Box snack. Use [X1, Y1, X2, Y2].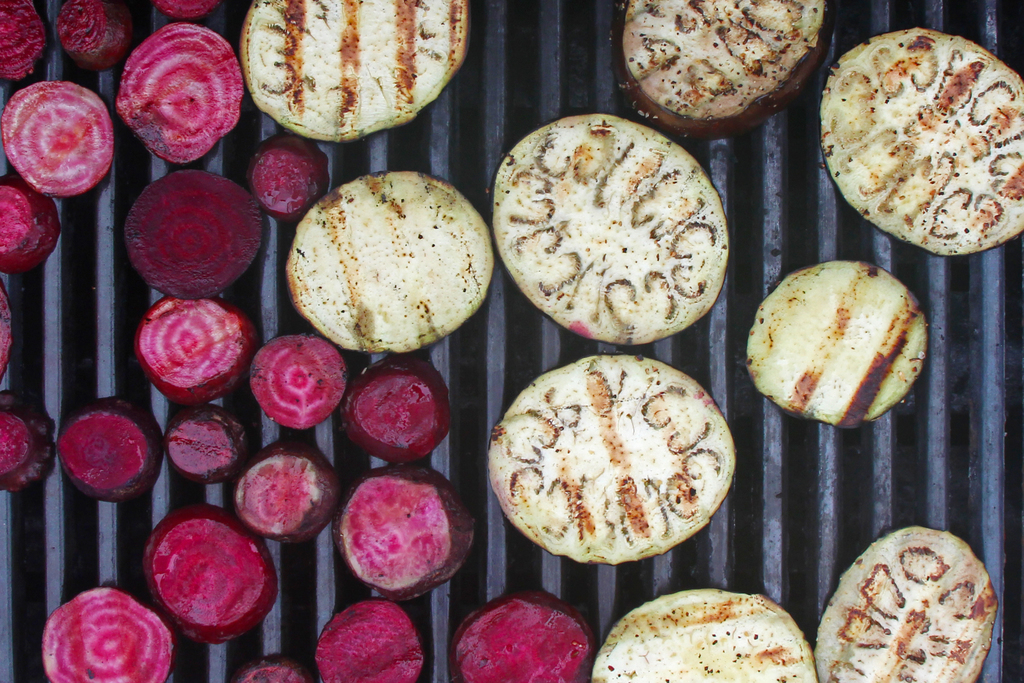
[492, 117, 732, 336].
